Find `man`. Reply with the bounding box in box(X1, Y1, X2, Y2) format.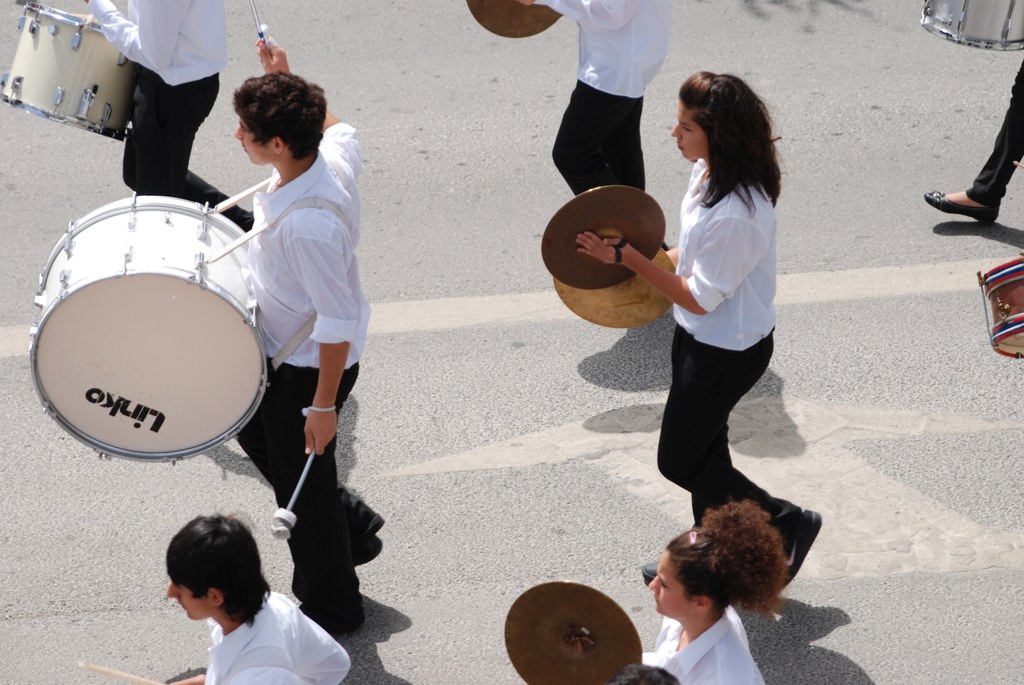
box(168, 514, 350, 684).
